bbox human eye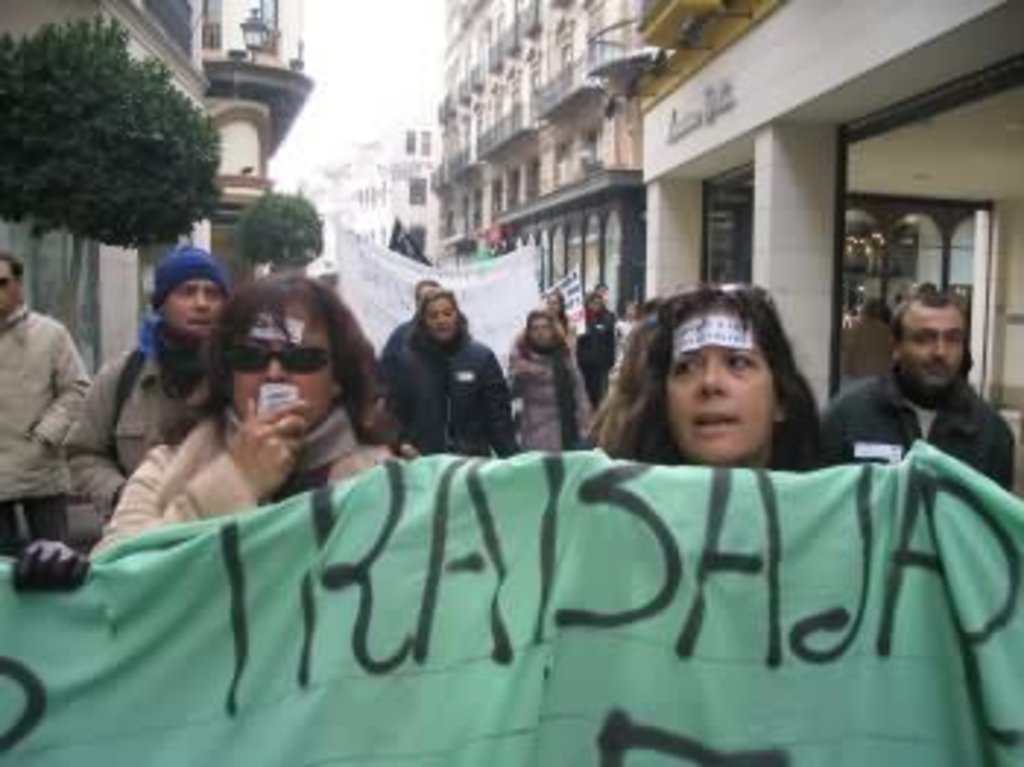
rect(910, 331, 933, 348)
